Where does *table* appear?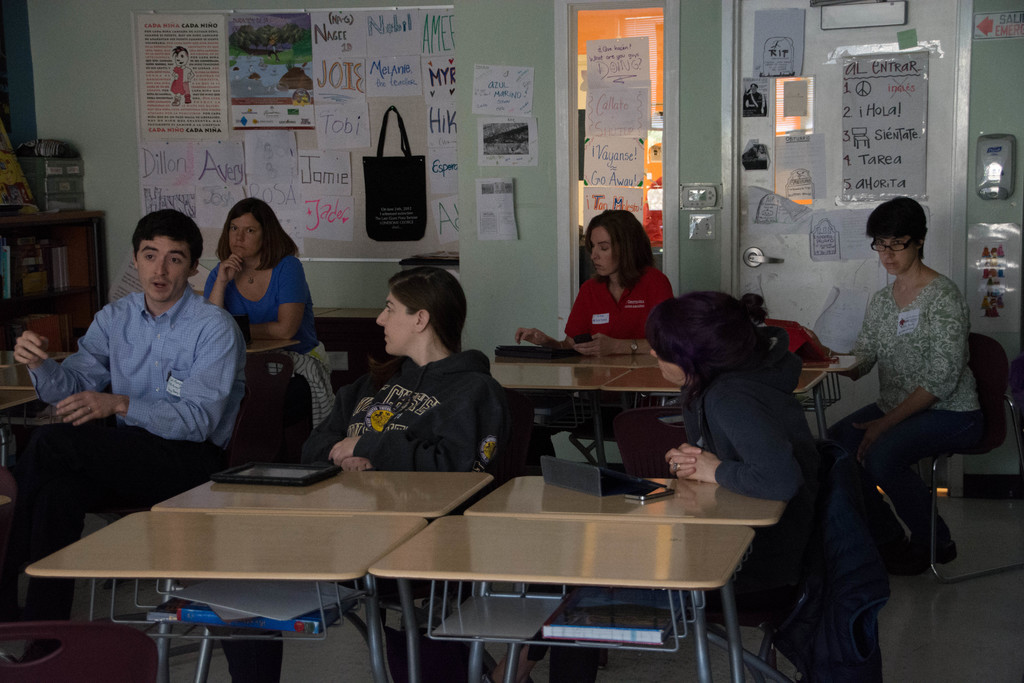
Appears at locate(152, 472, 497, 682).
